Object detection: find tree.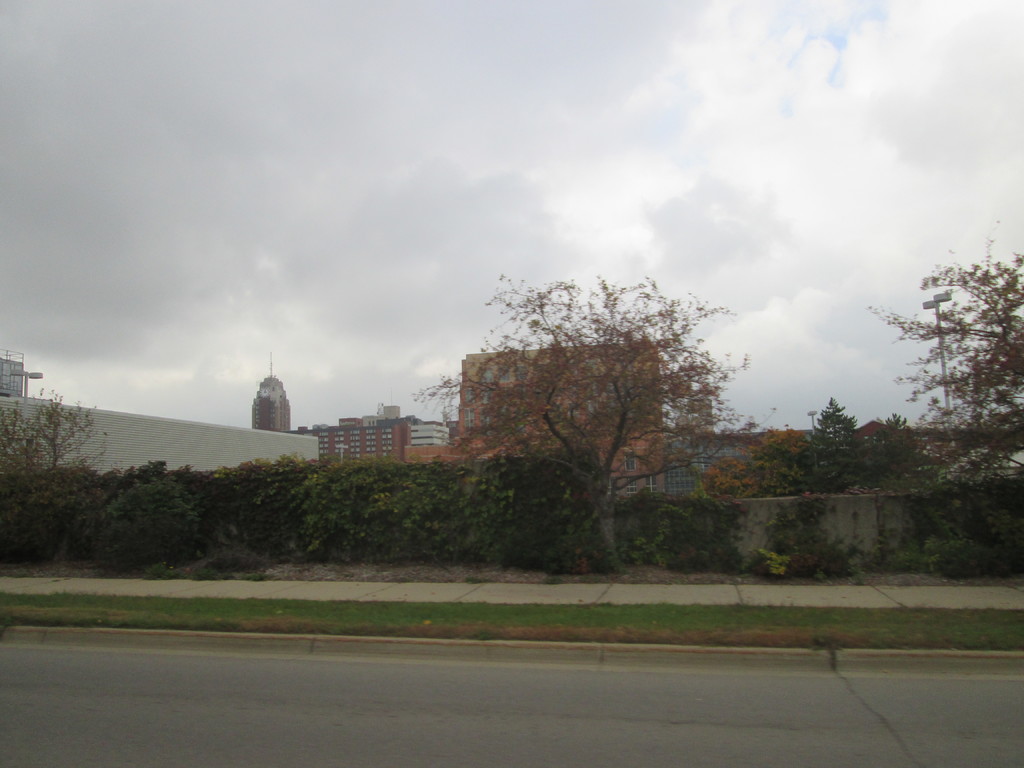
x1=0, y1=389, x2=109, y2=478.
